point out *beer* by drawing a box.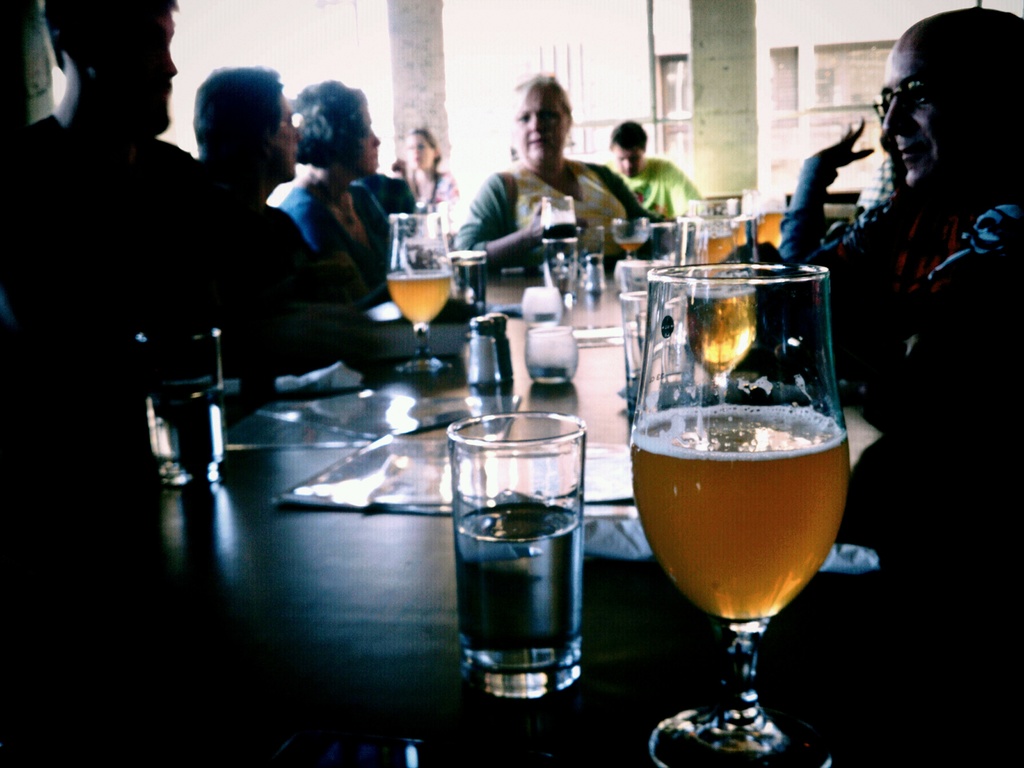
locate(758, 205, 787, 243).
